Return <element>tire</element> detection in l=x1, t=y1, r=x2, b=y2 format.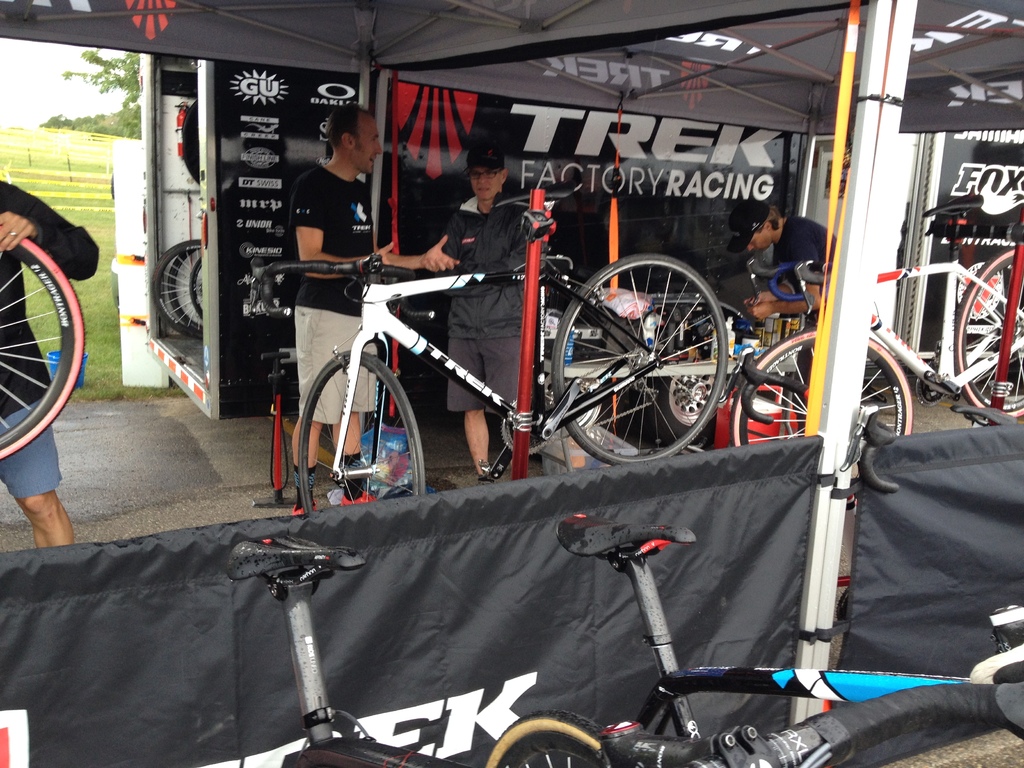
l=152, t=239, r=207, b=339.
